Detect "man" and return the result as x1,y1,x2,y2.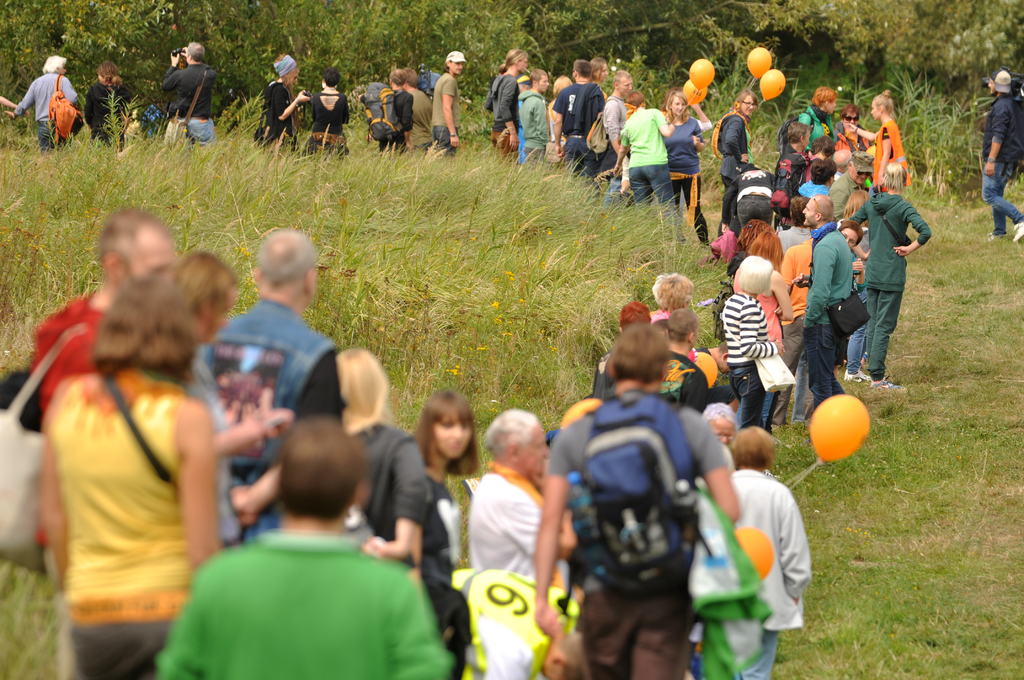
829,148,875,220.
